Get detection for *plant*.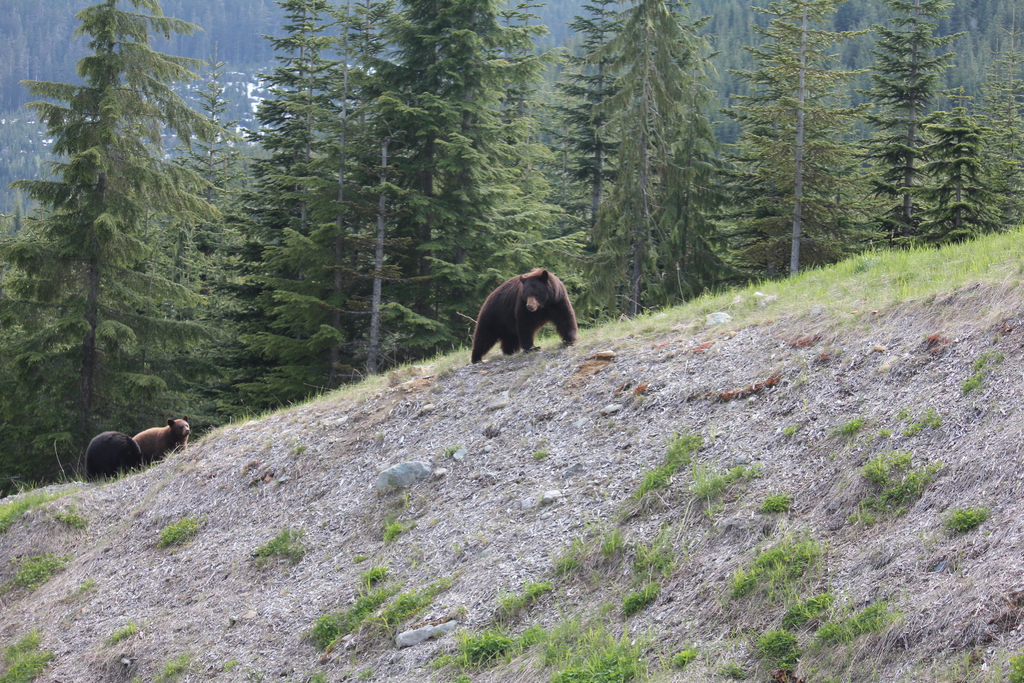
Detection: <region>250, 654, 271, 682</region>.
